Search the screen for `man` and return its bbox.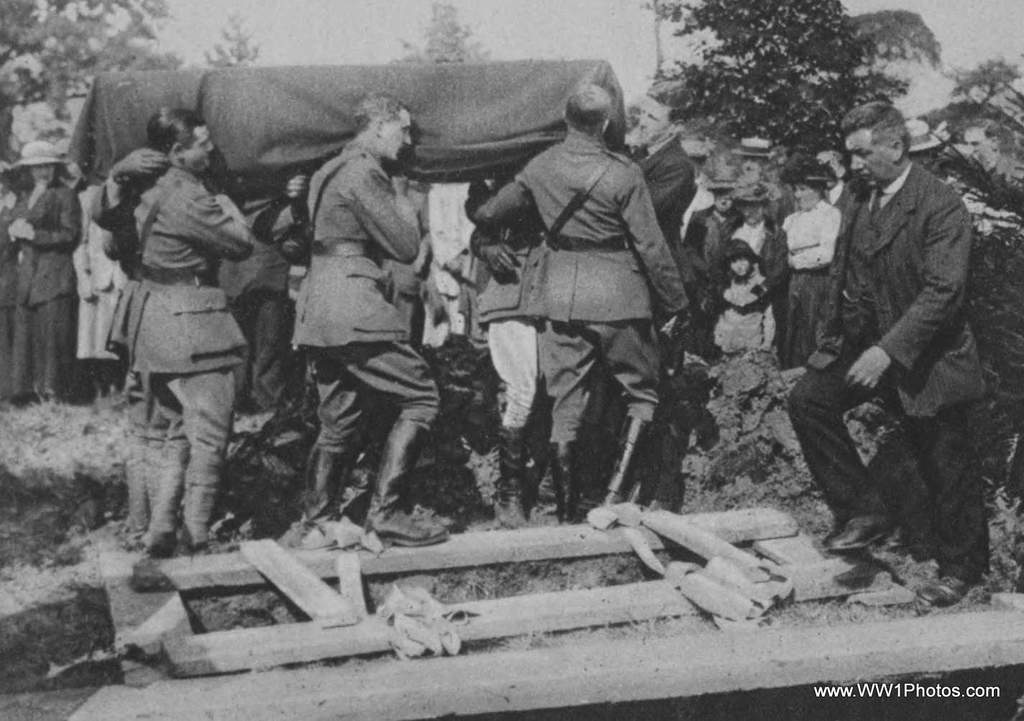
Found: bbox(621, 73, 705, 485).
